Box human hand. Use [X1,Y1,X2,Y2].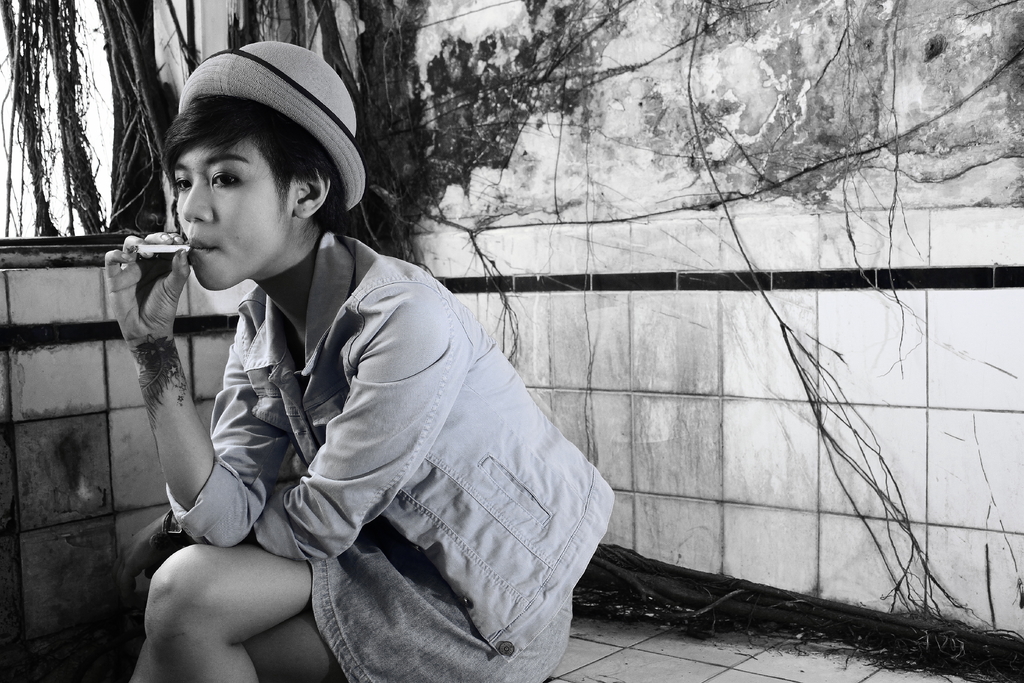
[109,514,181,613].
